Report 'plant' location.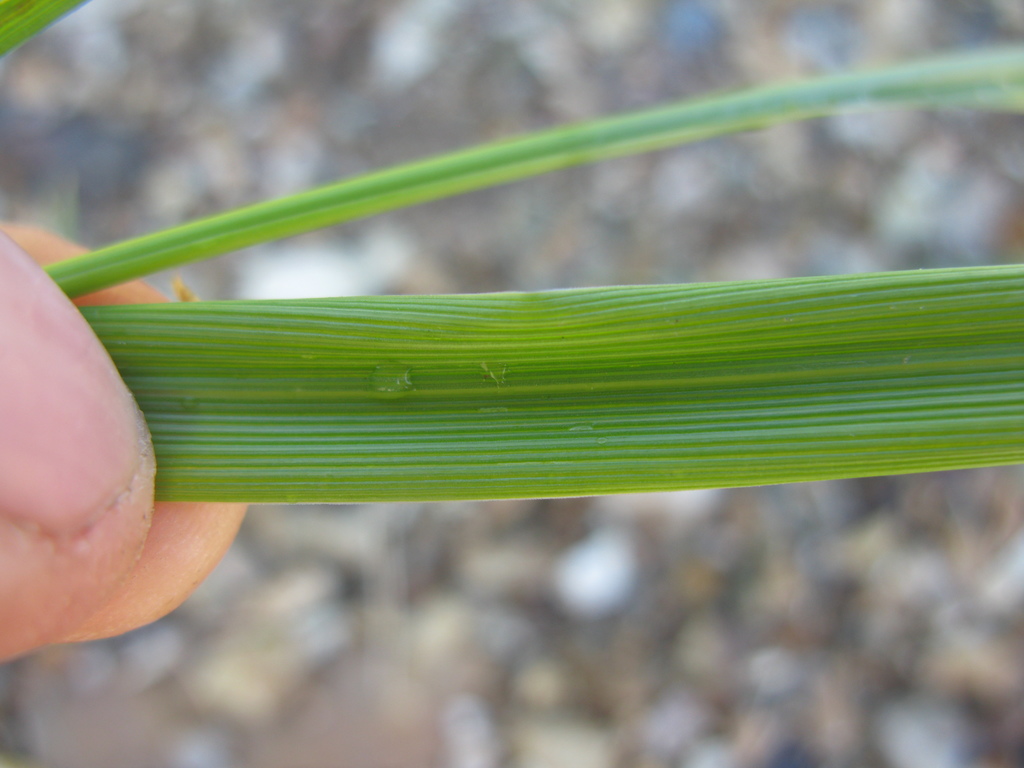
Report: box(0, 0, 1023, 495).
